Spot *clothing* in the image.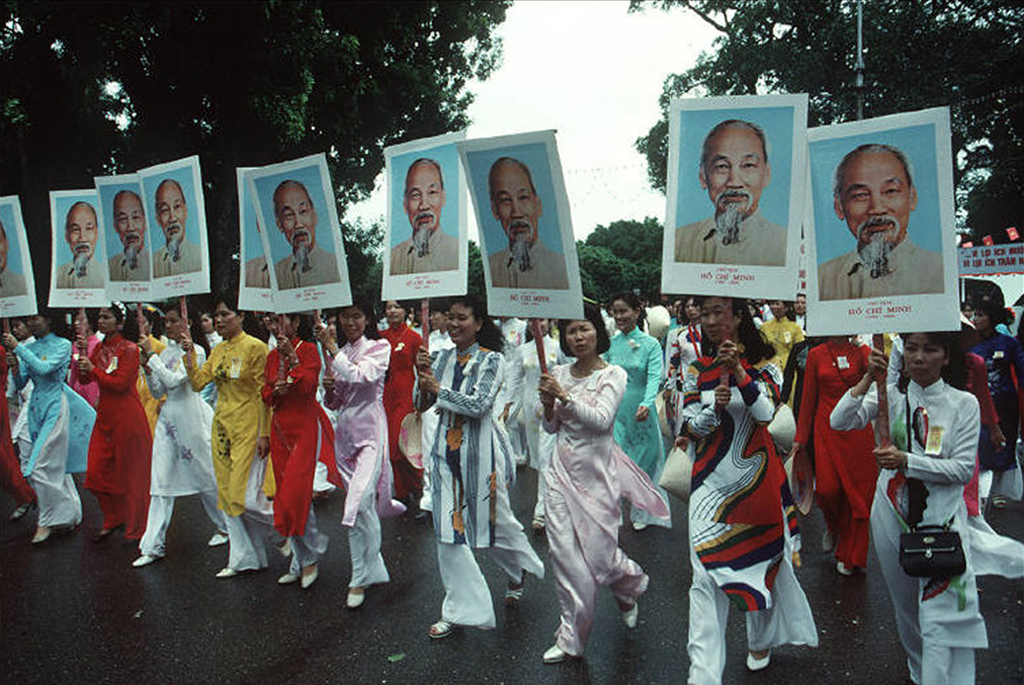
*clothing* found at crop(12, 335, 97, 526).
